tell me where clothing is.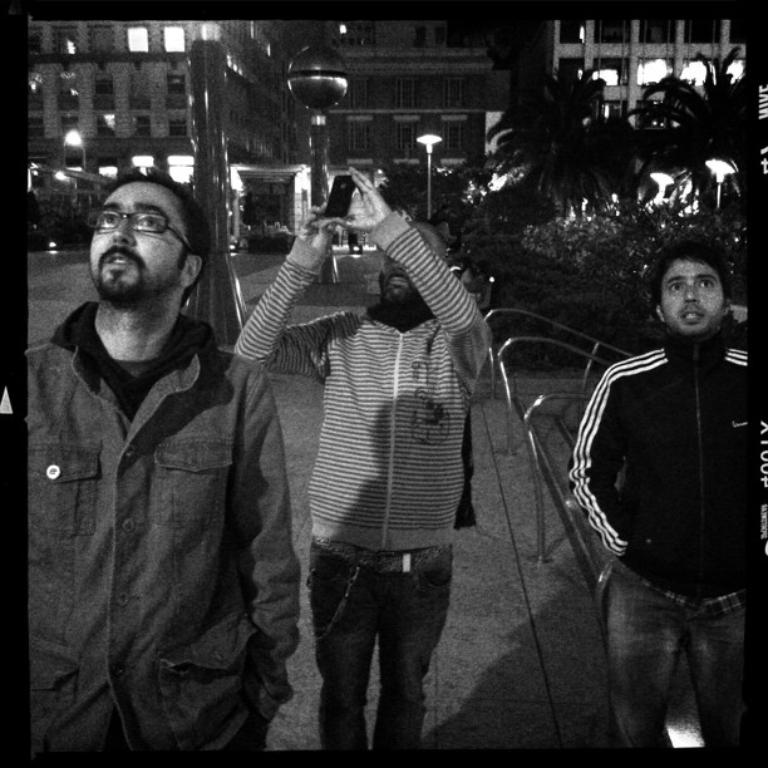
clothing is at 19 223 299 758.
